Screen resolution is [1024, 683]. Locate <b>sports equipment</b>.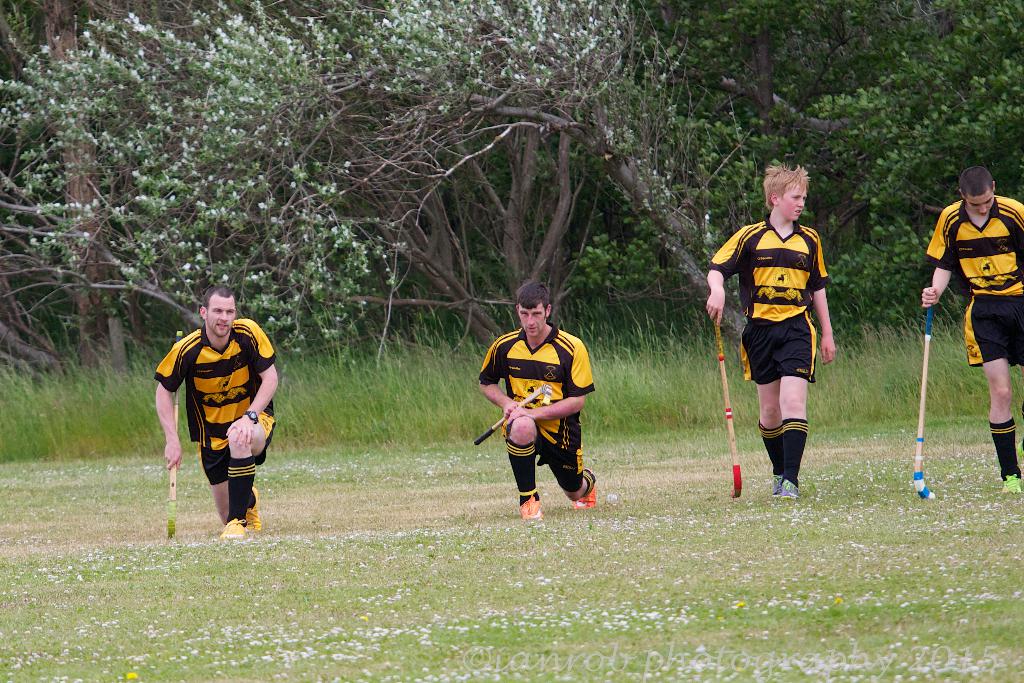
locate(245, 490, 259, 530).
